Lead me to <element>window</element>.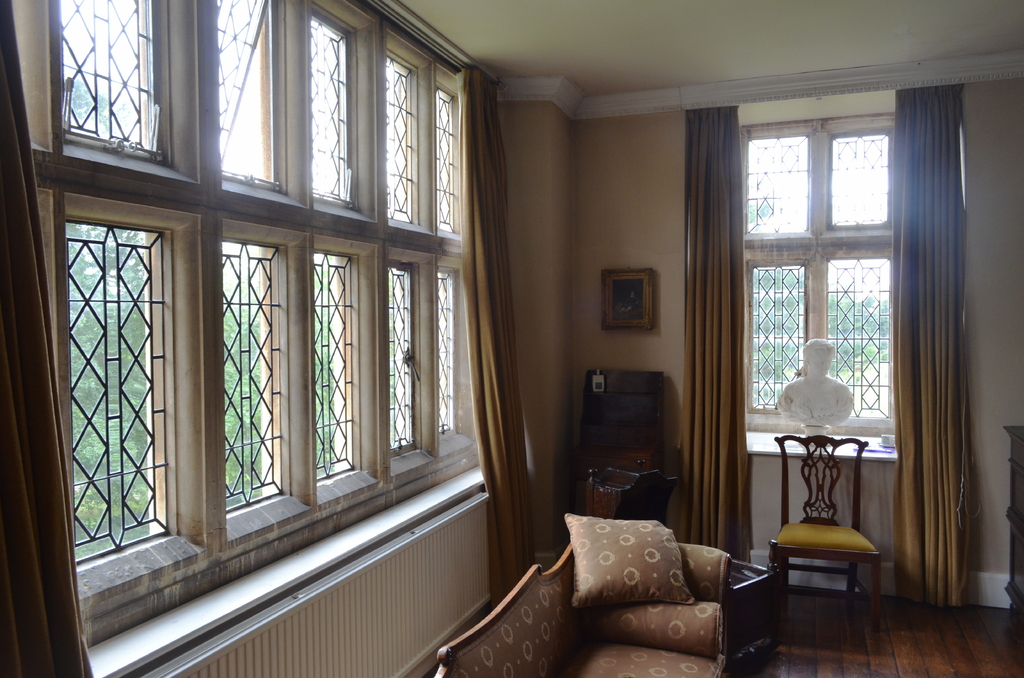
Lead to <region>745, 117, 895, 425</region>.
